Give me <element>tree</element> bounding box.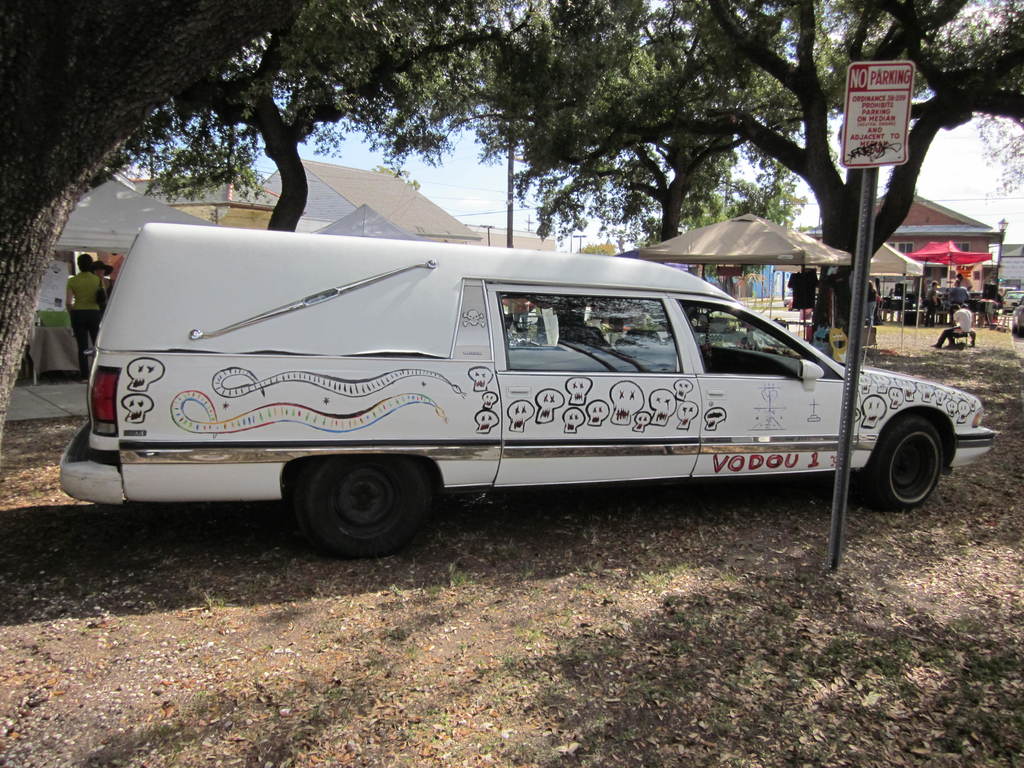
[left=126, top=0, right=493, bottom=230].
